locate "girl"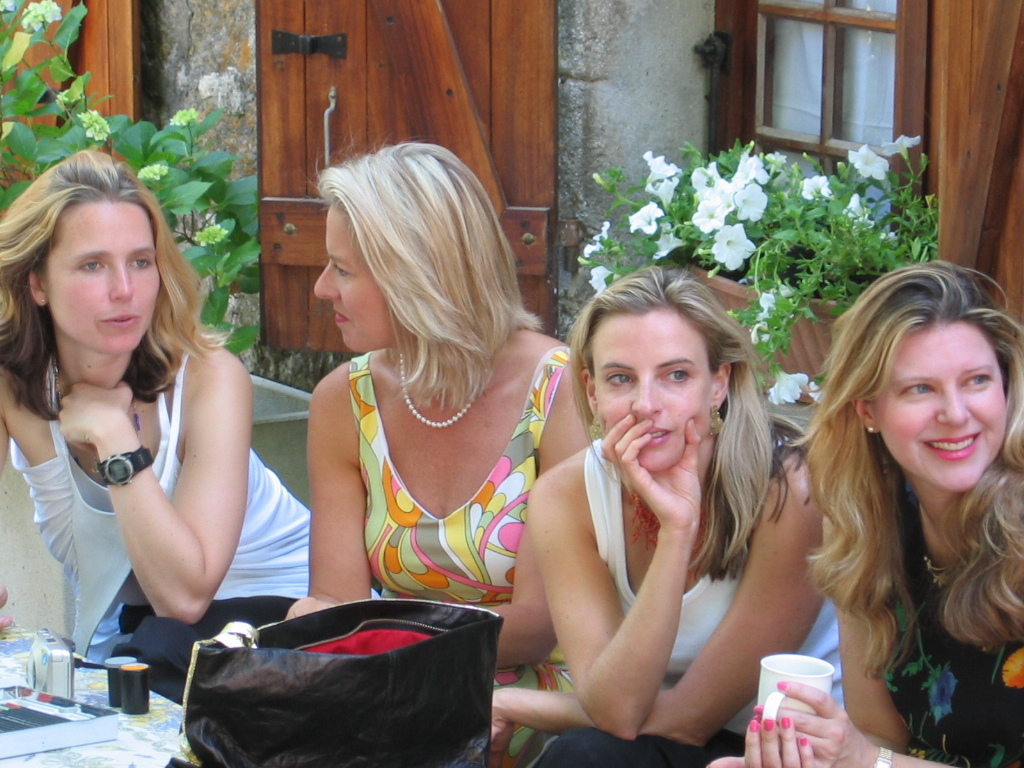
bbox=[305, 138, 593, 630]
